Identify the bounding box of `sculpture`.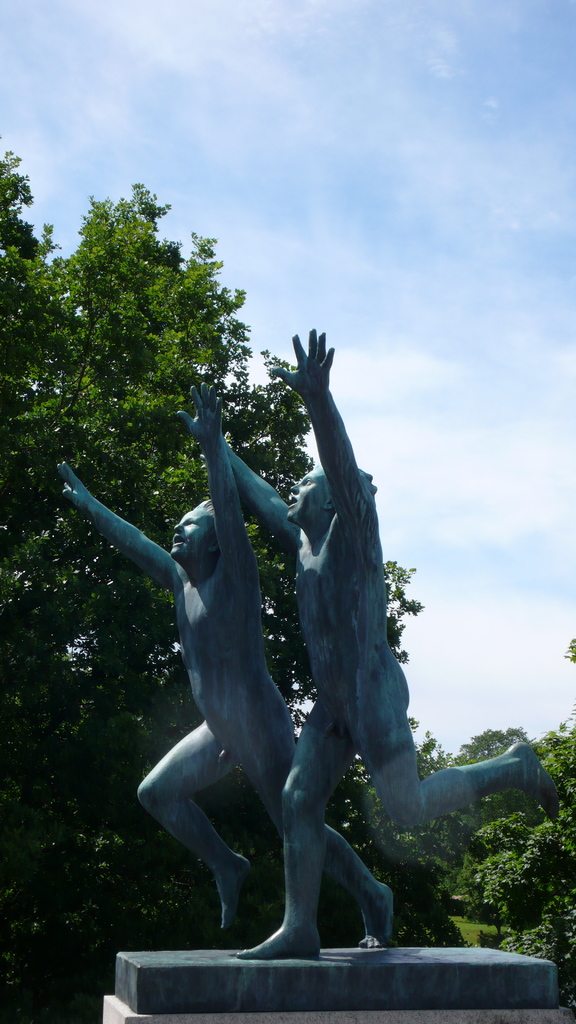
rect(225, 316, 563, 951).
